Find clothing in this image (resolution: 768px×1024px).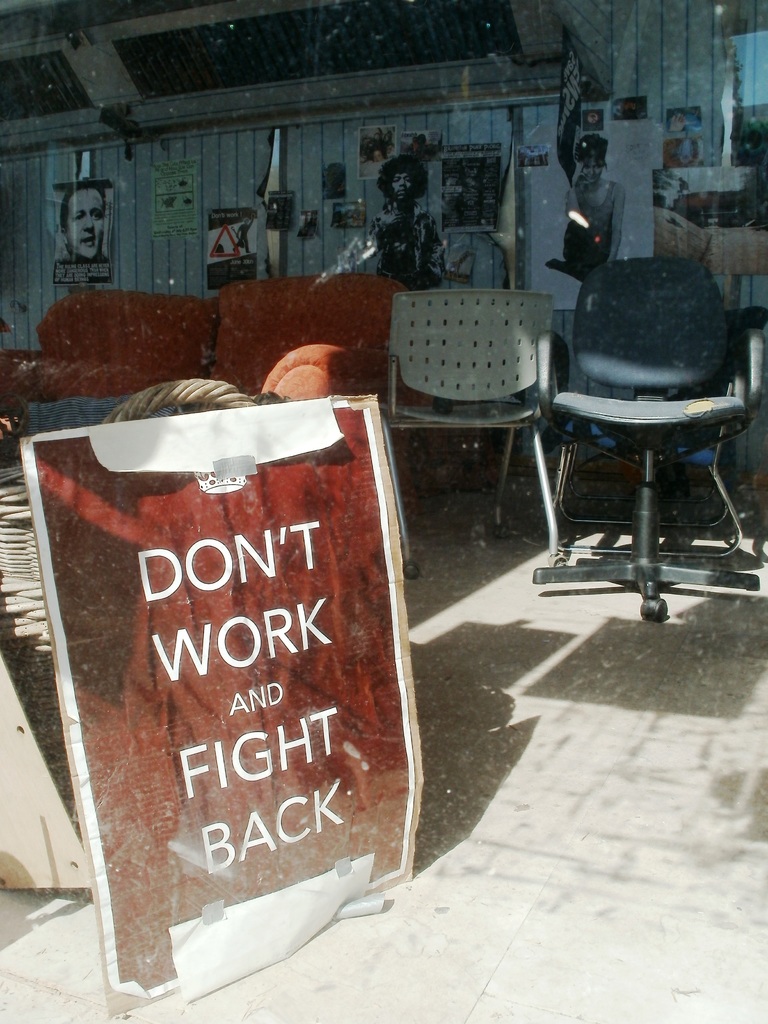
select_region(559, 108, 627, 273).
